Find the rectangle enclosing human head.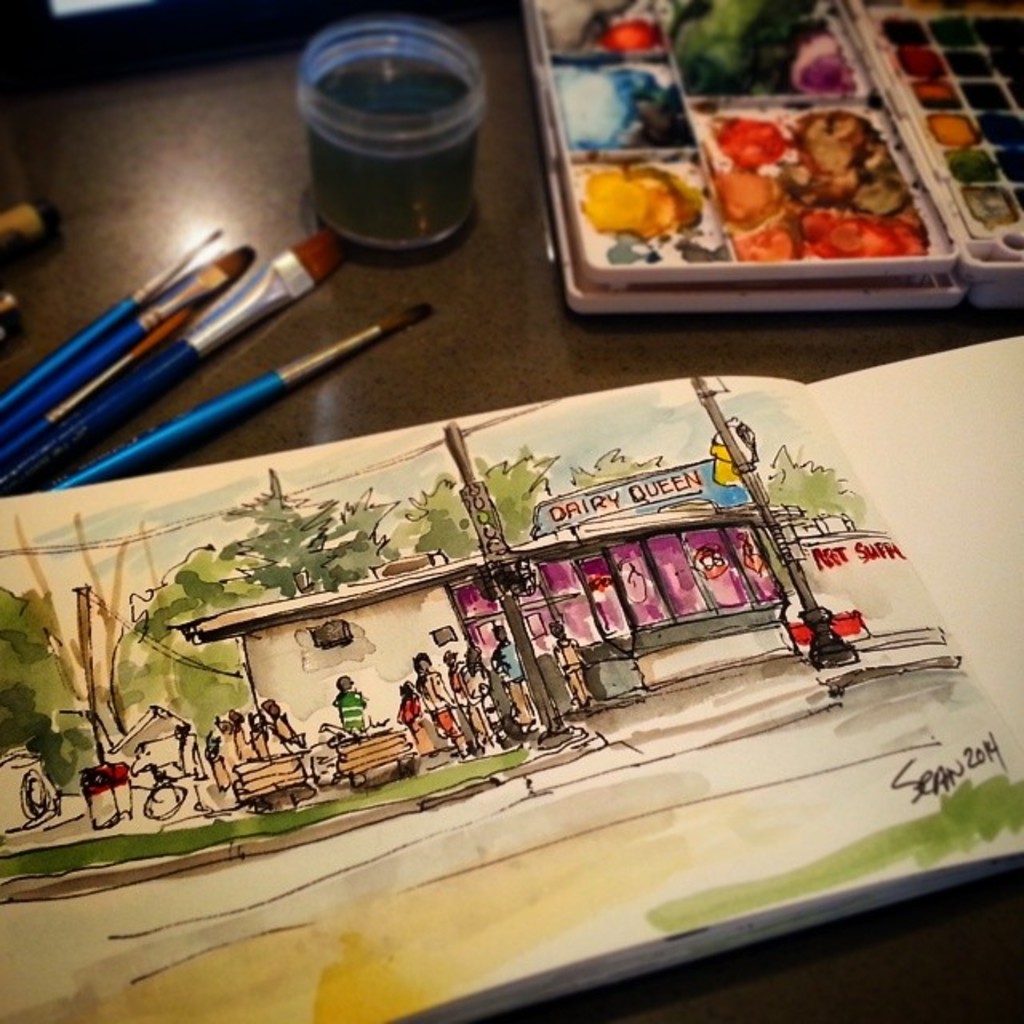
445/653/454/670.
